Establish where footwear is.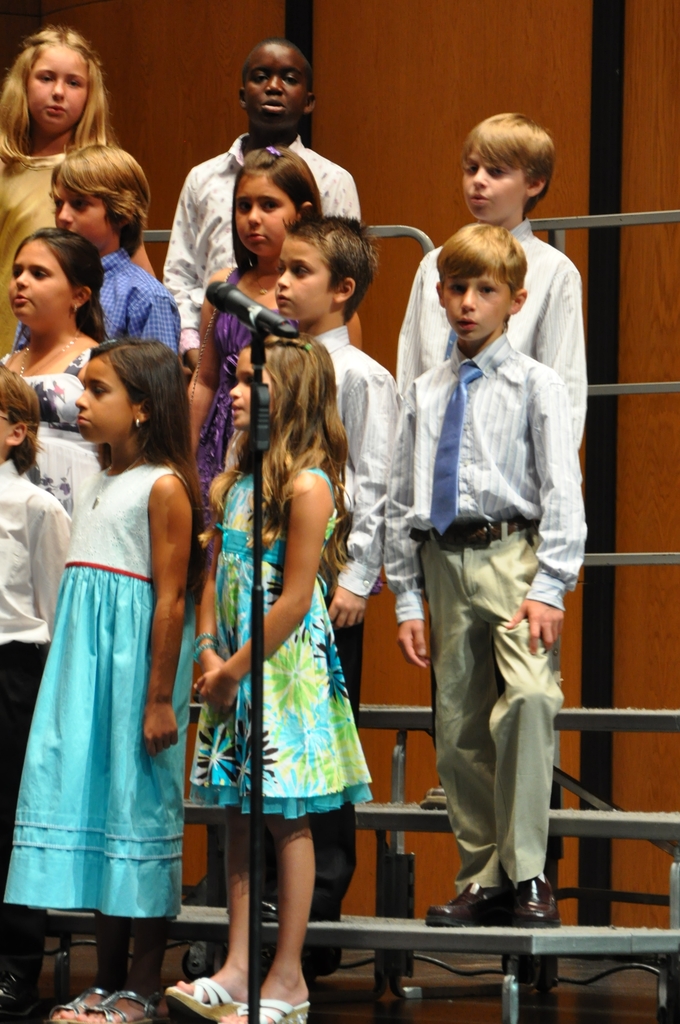
Established at [x1=79, y1=987, x2=166, y2=1023].
